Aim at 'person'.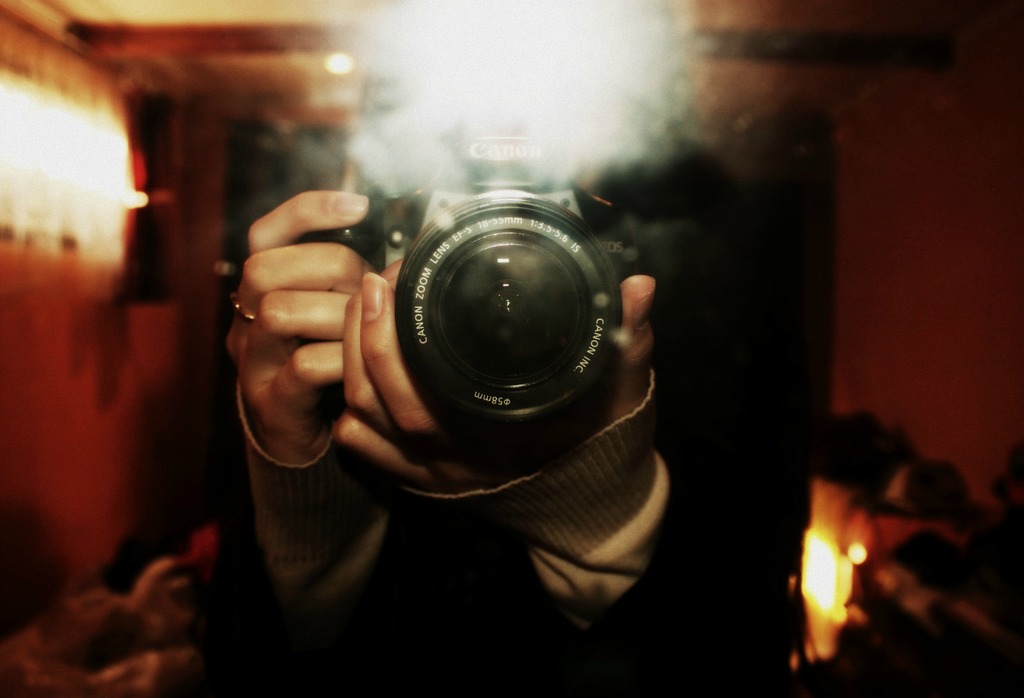
Aimed at [149, 0, 795, 697].
